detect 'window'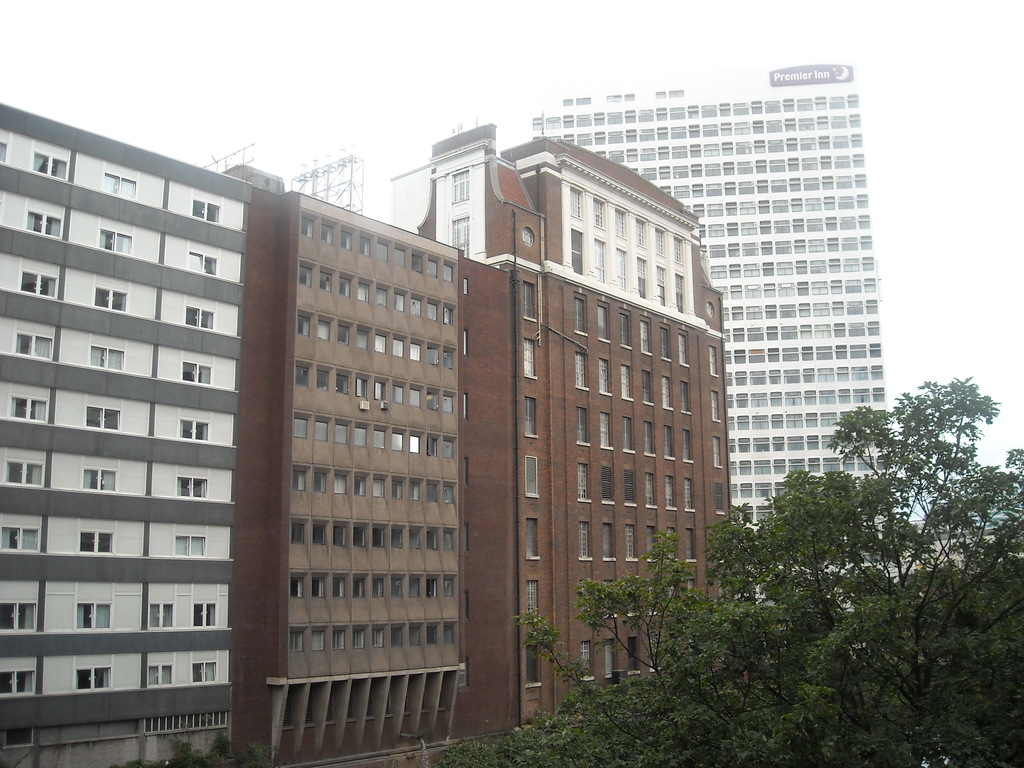
region(697, 224, 706, 239)
